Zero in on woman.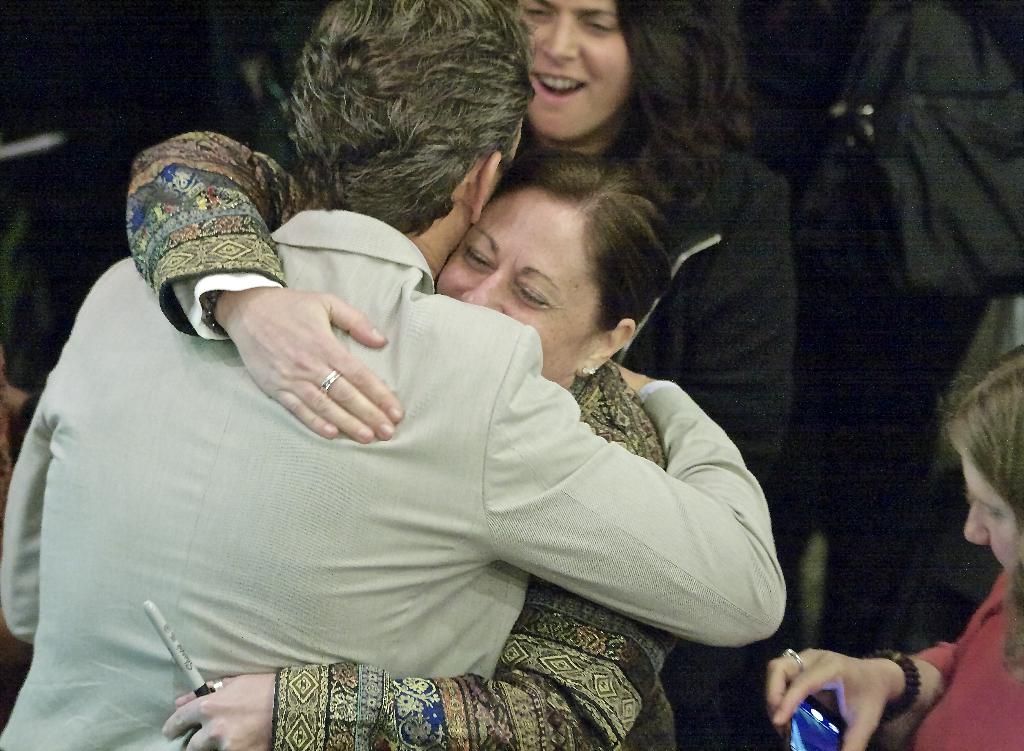
Zeroed in: BBox(123, 0, 797, 750).
